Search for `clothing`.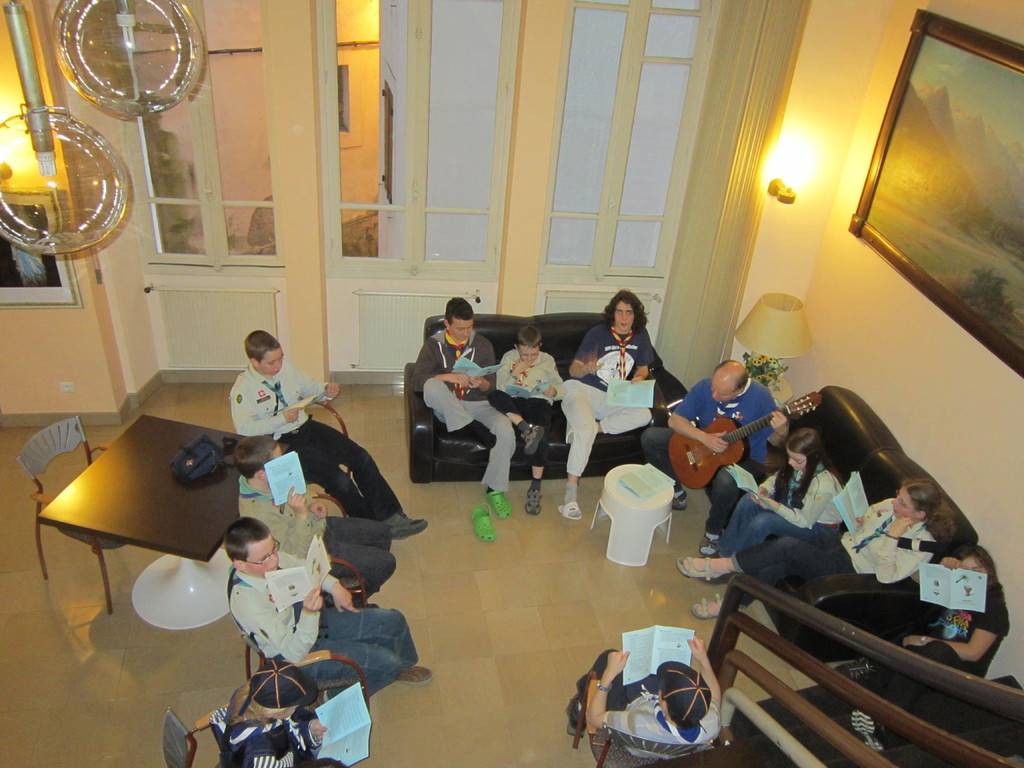
Found at x1=703, y1=493, x2=932, y2=671.
